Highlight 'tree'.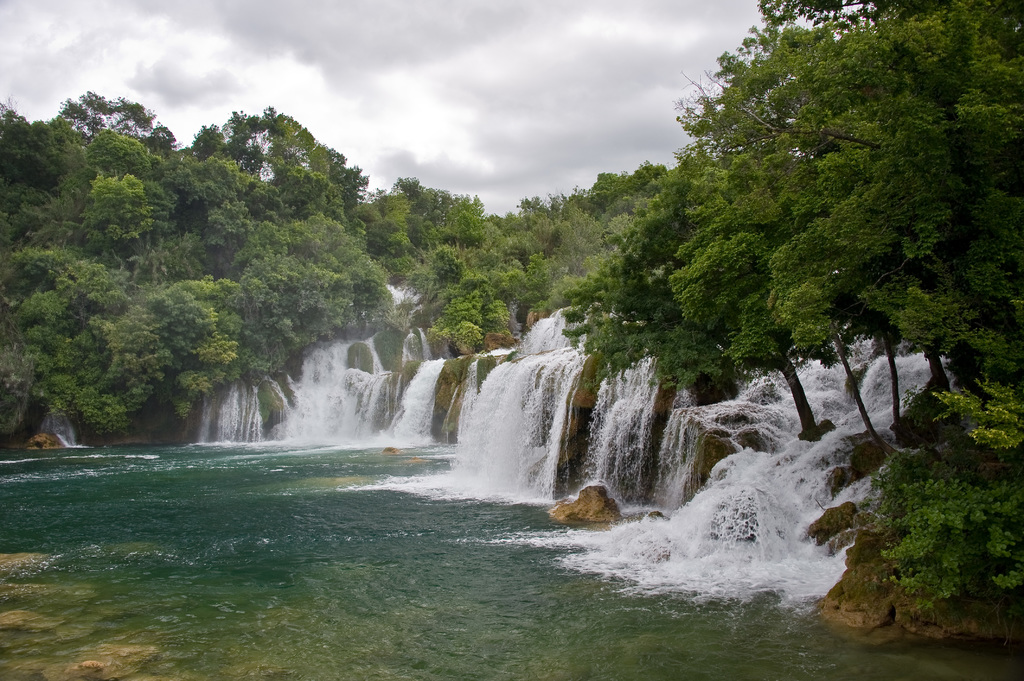
Highlighted region: [x1=604, y1=26, x2=991, y2=470].
